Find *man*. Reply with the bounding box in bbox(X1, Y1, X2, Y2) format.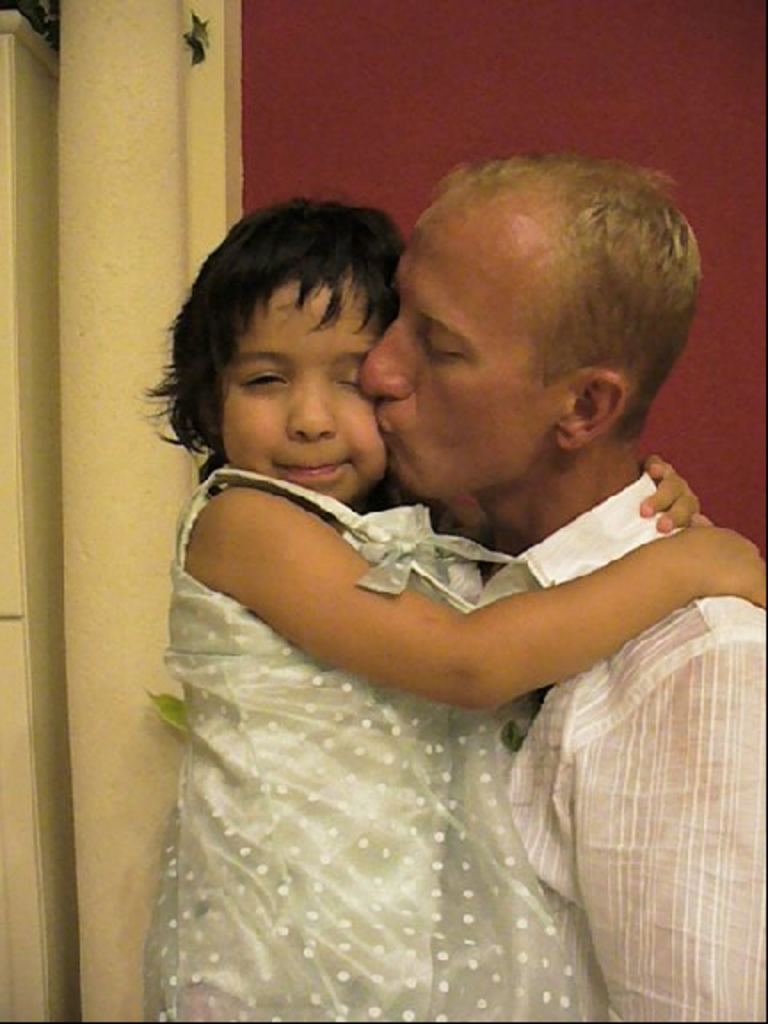
bbox(359, 149, 766, 1022).
